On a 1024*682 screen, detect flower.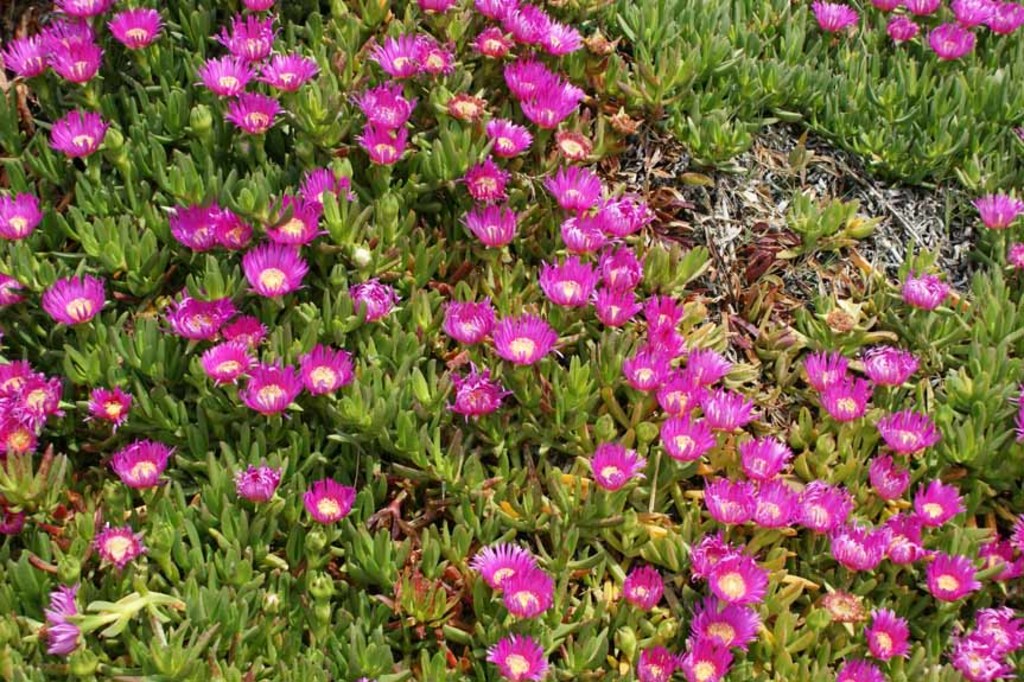
bbox=[58, 0, 115, 23].
